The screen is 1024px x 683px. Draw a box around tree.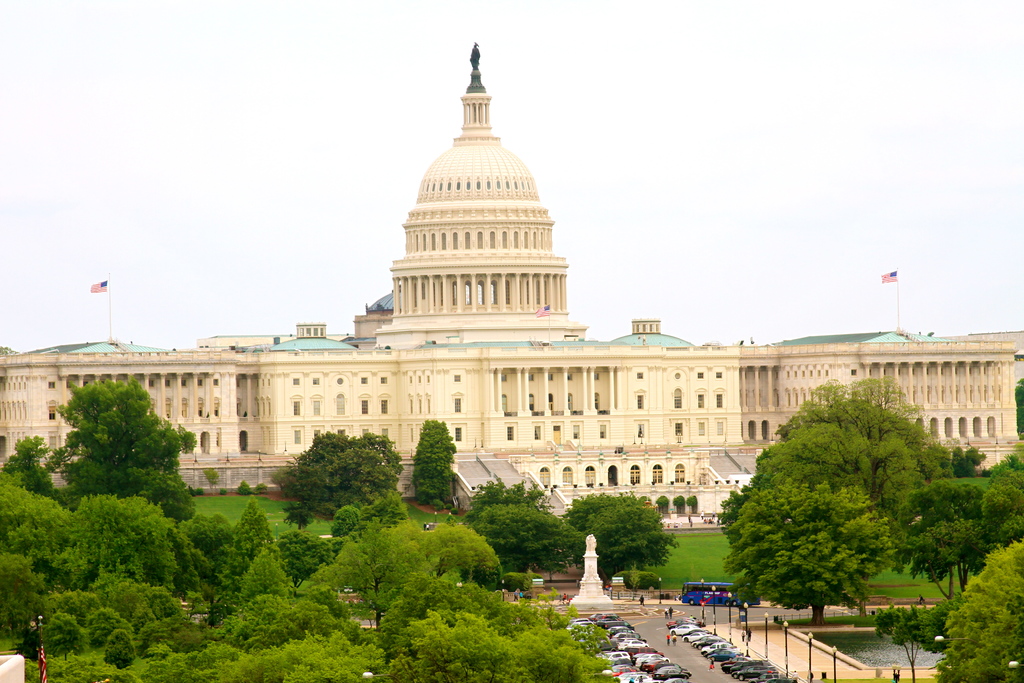
[977,463,1023,552].
